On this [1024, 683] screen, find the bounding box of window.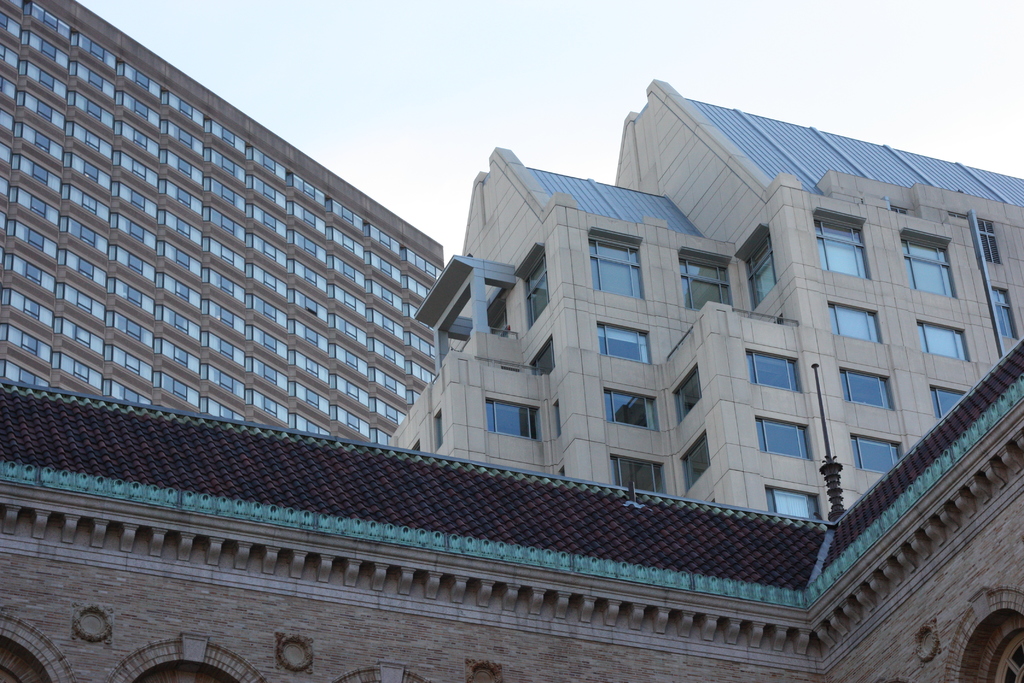
Bounding box: bbox=(486, 394, 541, 432).
